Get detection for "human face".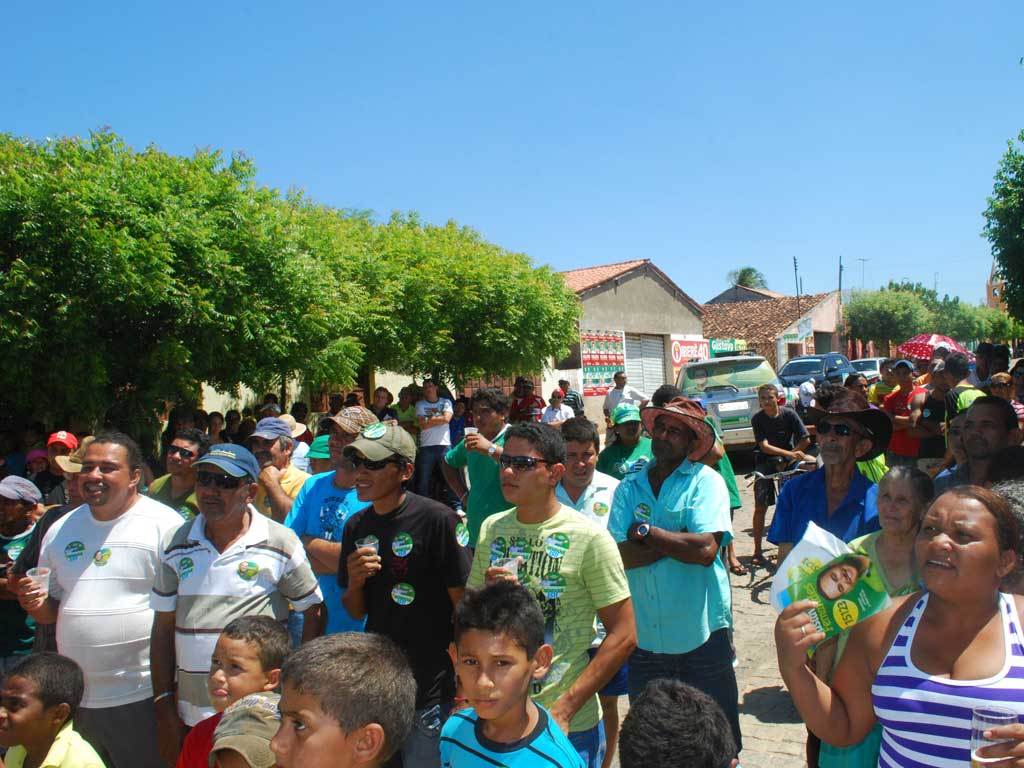
Detection: bbox=(0, 678, 52, 748).
